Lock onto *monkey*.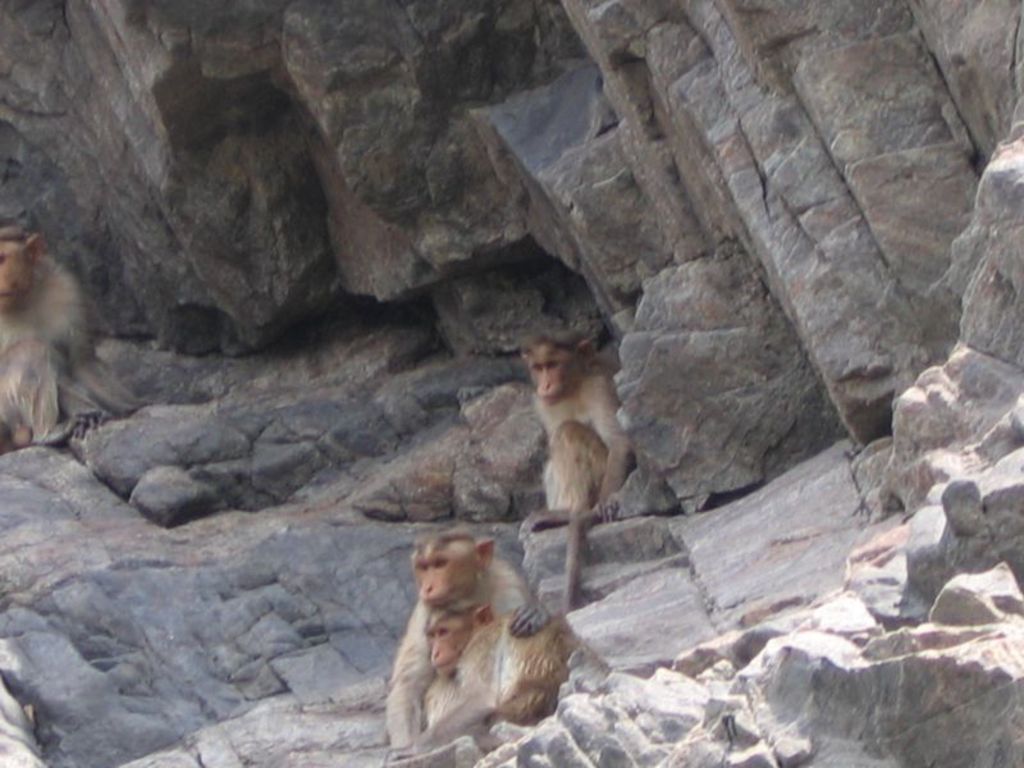
Locked: <box>385,604,582,763</box>.
